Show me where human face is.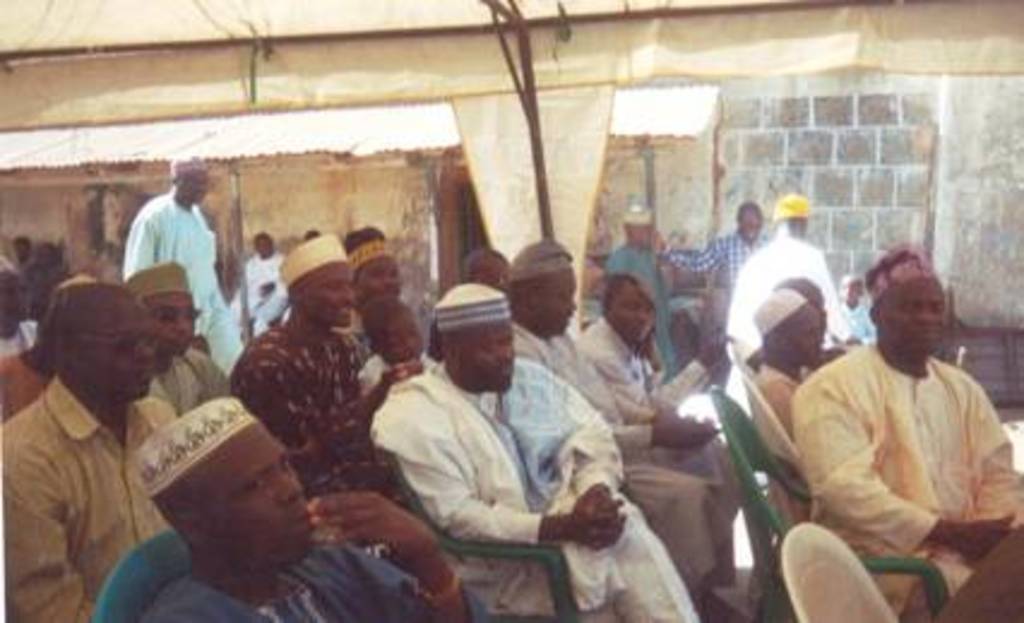
human face is at bbox=[466, 253, 514, 296].
